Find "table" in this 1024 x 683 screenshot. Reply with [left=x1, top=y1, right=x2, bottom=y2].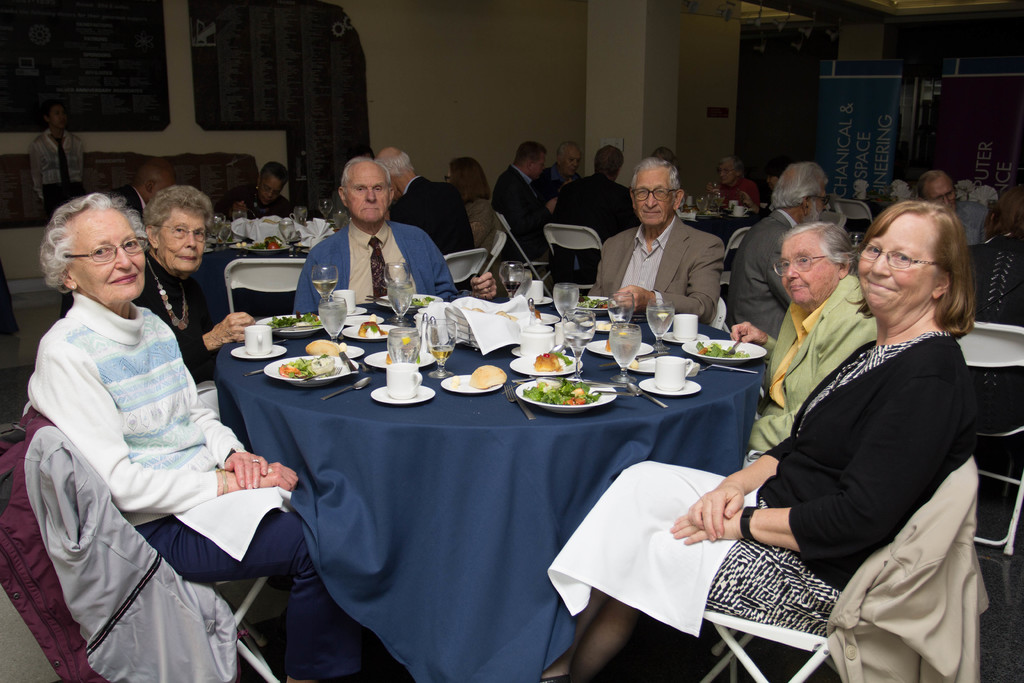
[left=214, top=301, right=765, bottom=682].
